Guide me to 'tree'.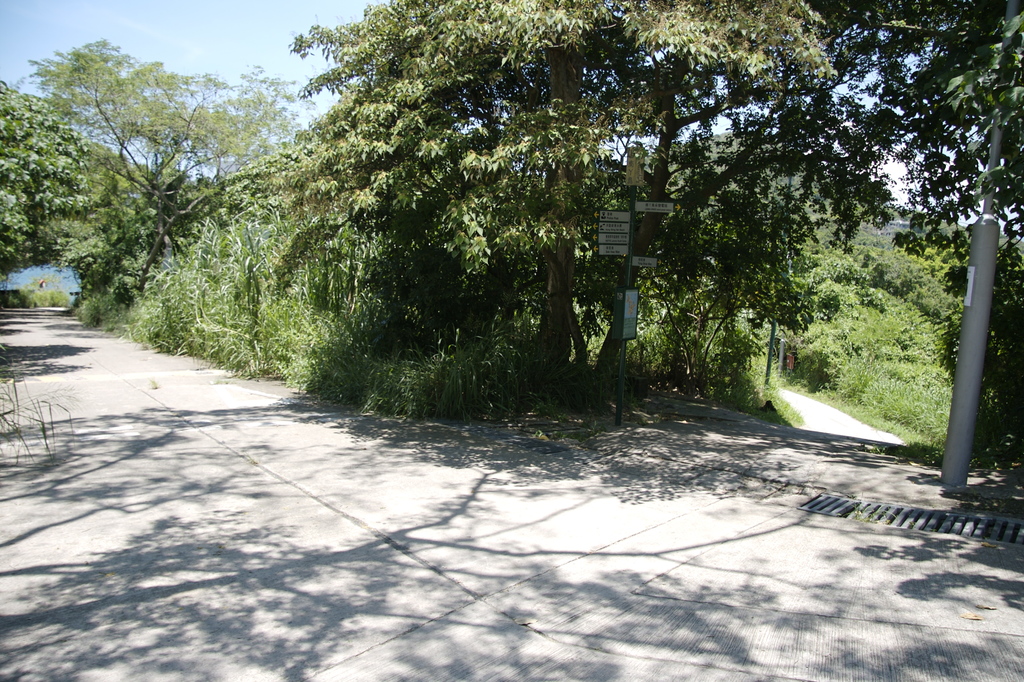
Guidance: (left=0, top=68, right=94, bottom=289).
